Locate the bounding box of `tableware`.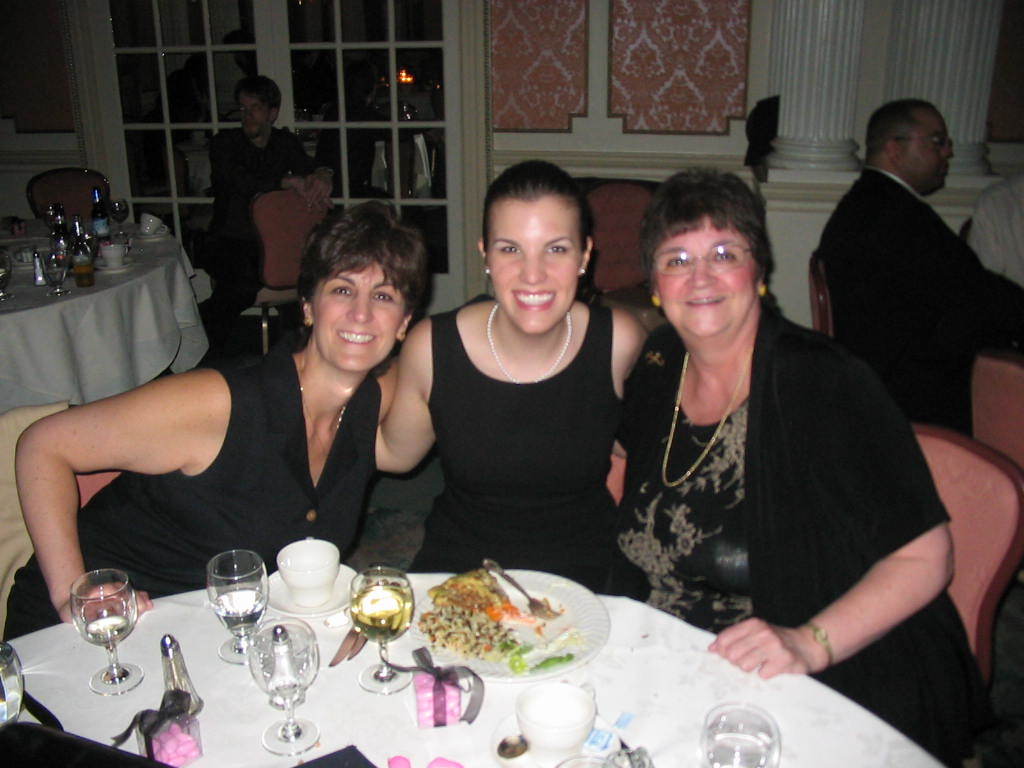
Bounding box: bbox=[696, 699, 790, 767].
